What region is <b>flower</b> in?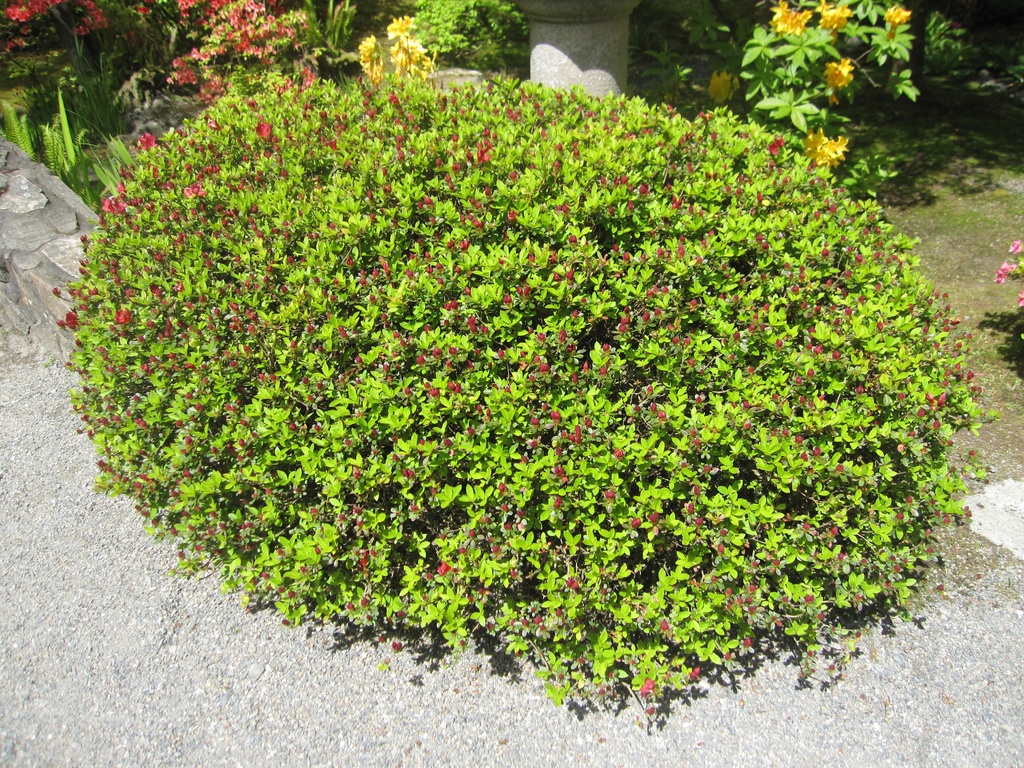
802, 124, 861, 170.
